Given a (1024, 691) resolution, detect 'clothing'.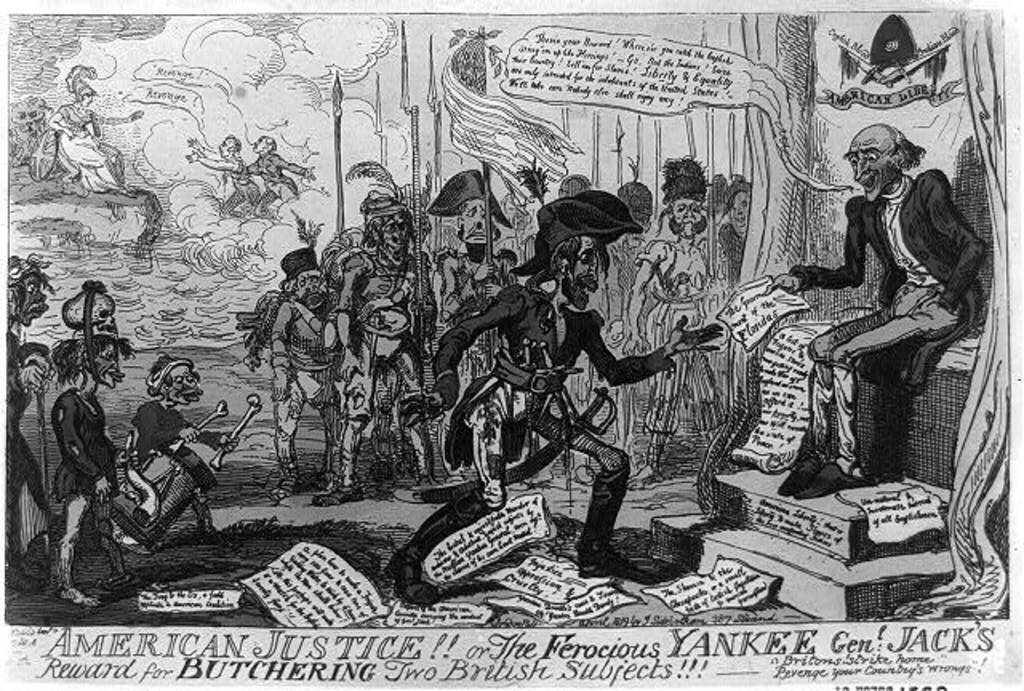
[630, 237, 731, 422].
